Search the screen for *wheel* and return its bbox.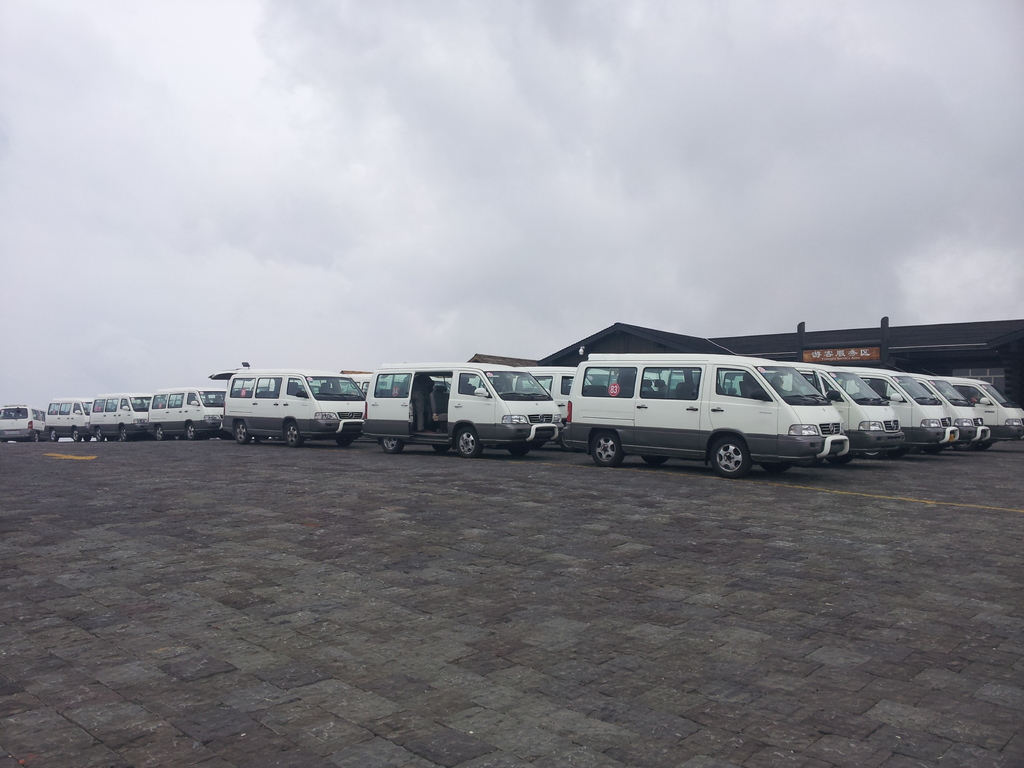
Found: <box>762,461,787,473</box>.
